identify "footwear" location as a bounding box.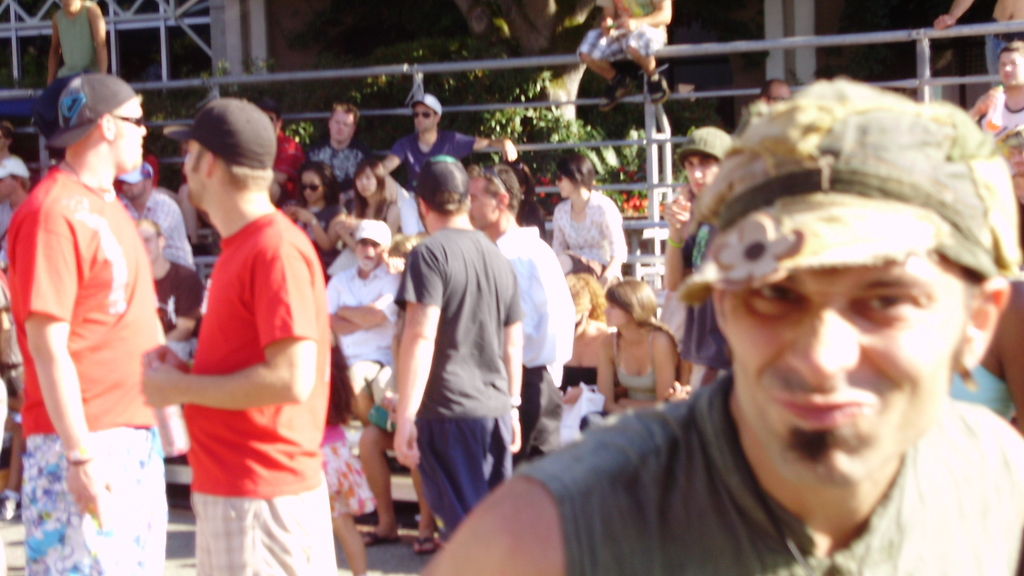
box(412, 537, 436, 553).
